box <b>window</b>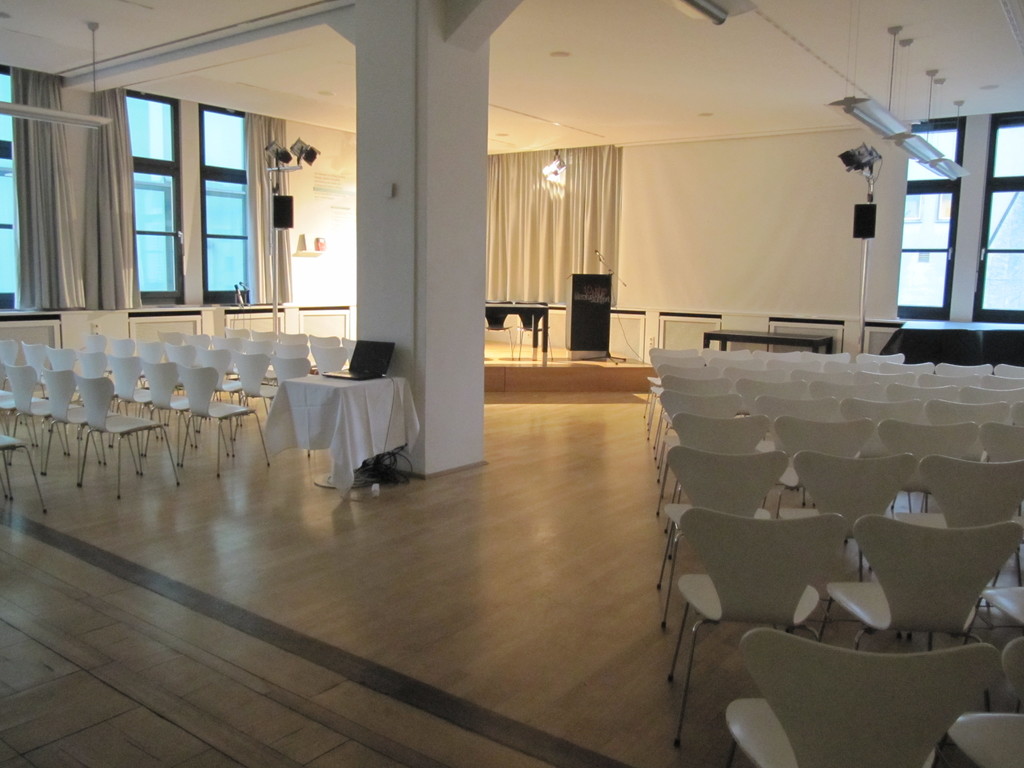
{"left": 128, "top": 96, "right": 180, "bottom": 307}
